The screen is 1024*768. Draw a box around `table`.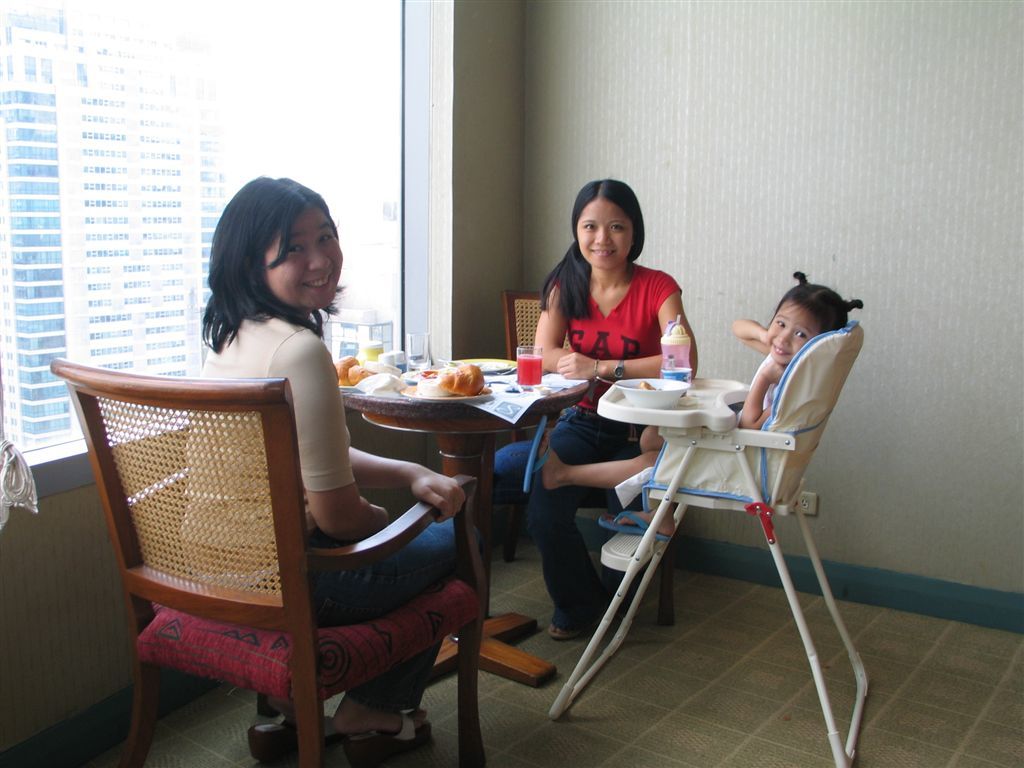
{"left": 339, "top": 350, "right": 584, "bottom": 686}.
